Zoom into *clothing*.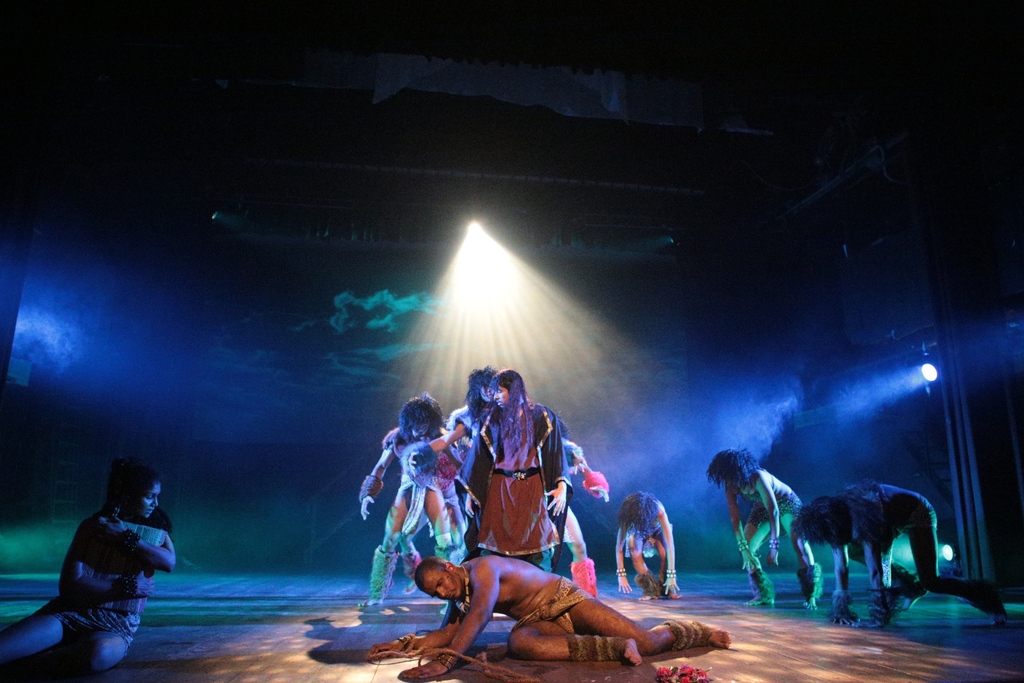
Zoom target: bbox=(473, 395, 568, 593).
